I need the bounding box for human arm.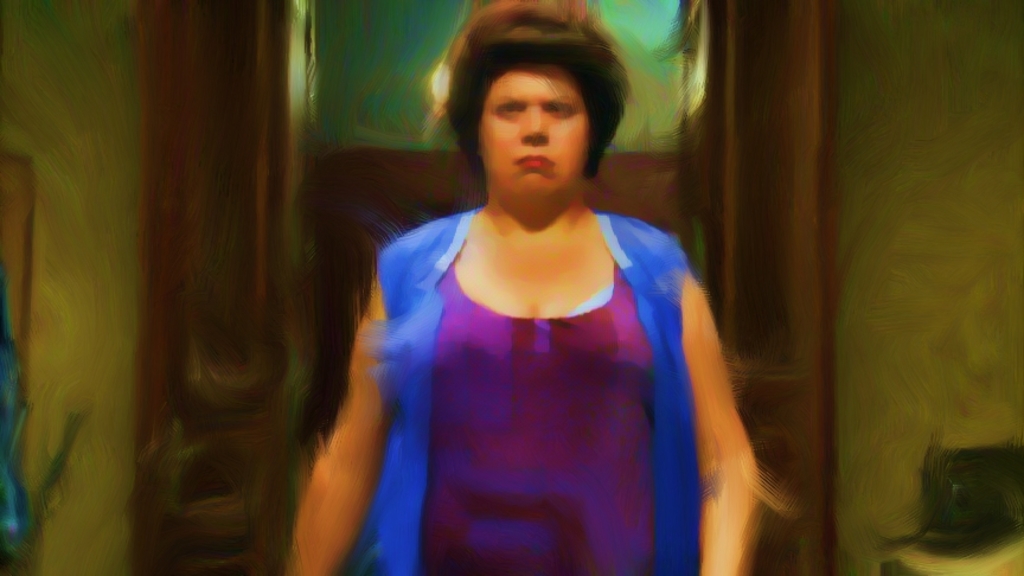
Here it is: (x1=685, y1=284, x2=772, y2=575).
